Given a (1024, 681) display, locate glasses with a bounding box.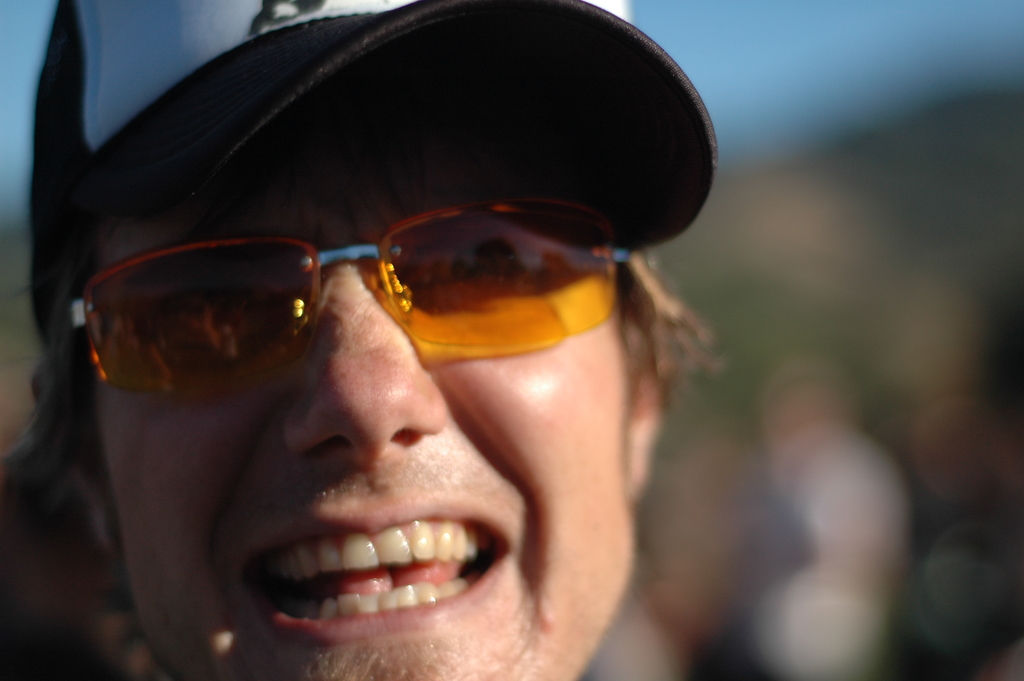
Located: Rect(159, 149, 679, 383).
